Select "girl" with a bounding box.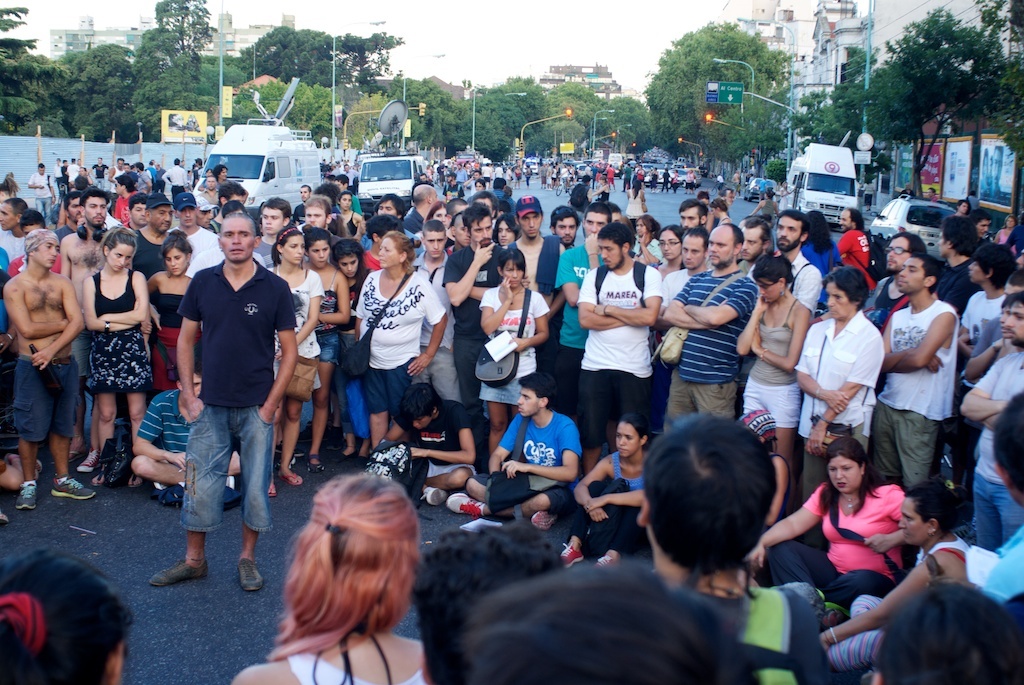
x1=623, y1=180, x2=647, y2=217.
